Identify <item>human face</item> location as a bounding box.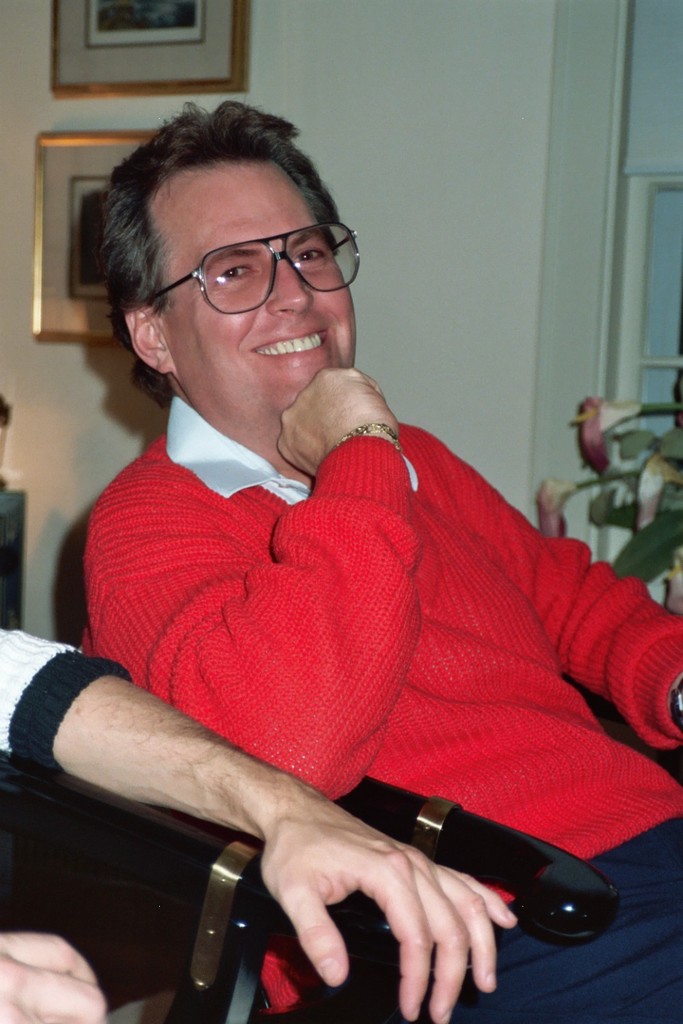
BBox(165, 169, 355, 416).
